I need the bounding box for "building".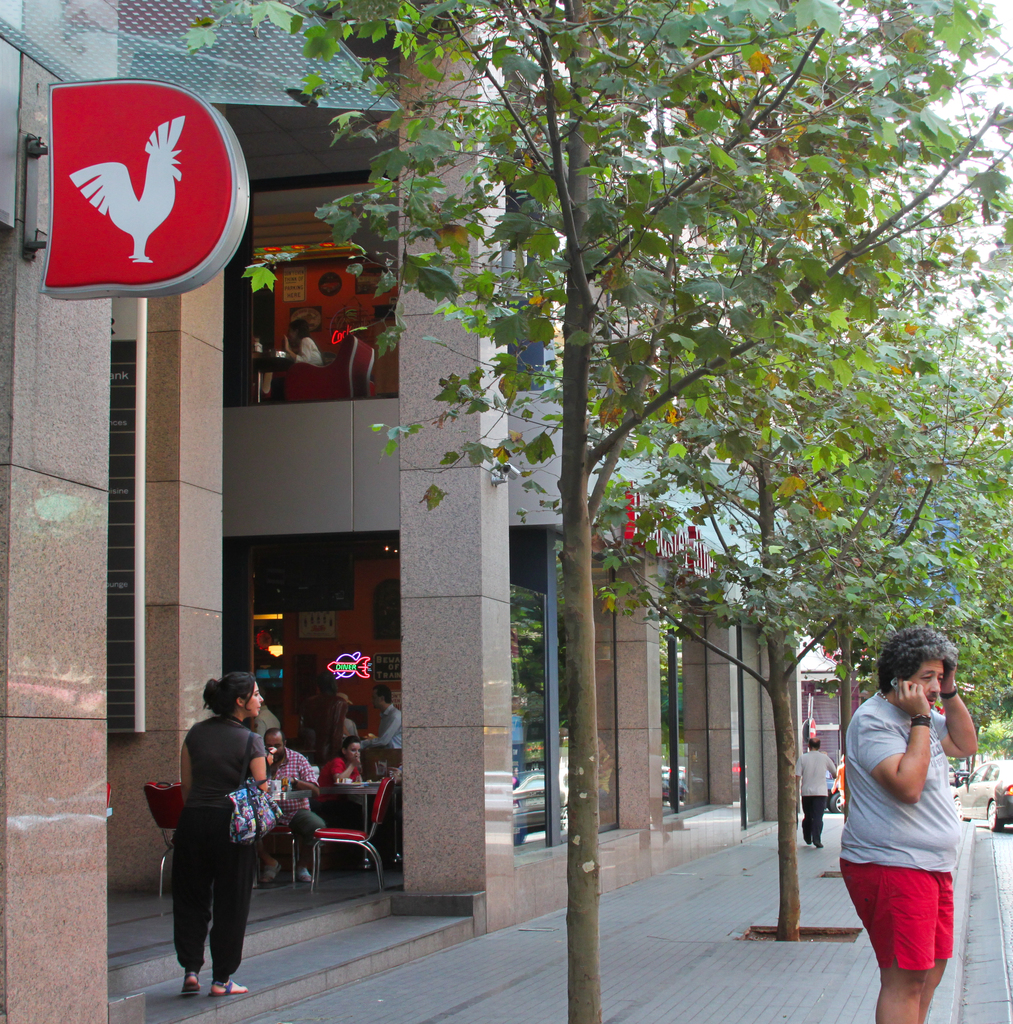
Here it is: 2 3 814 1023.
